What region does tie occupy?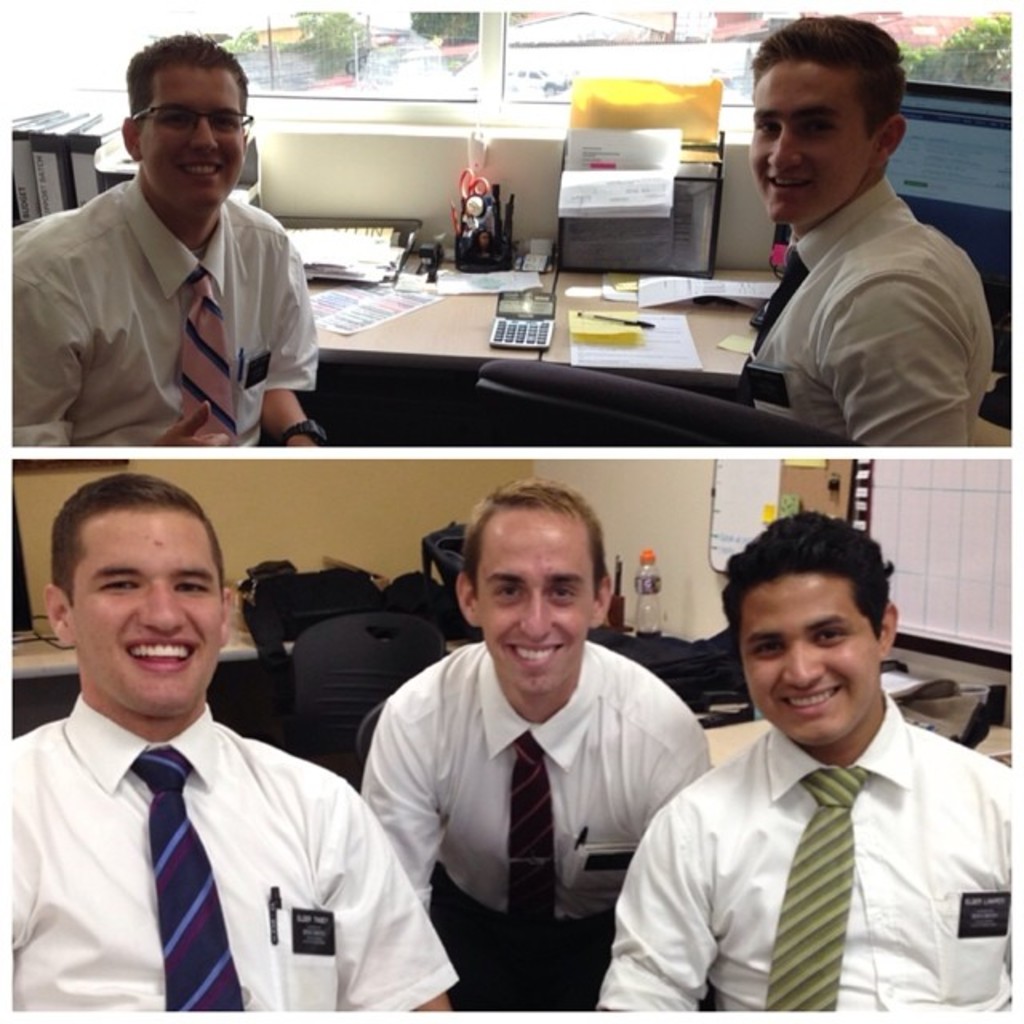
x1=133, y1=742, x2=248, y2=1006.
